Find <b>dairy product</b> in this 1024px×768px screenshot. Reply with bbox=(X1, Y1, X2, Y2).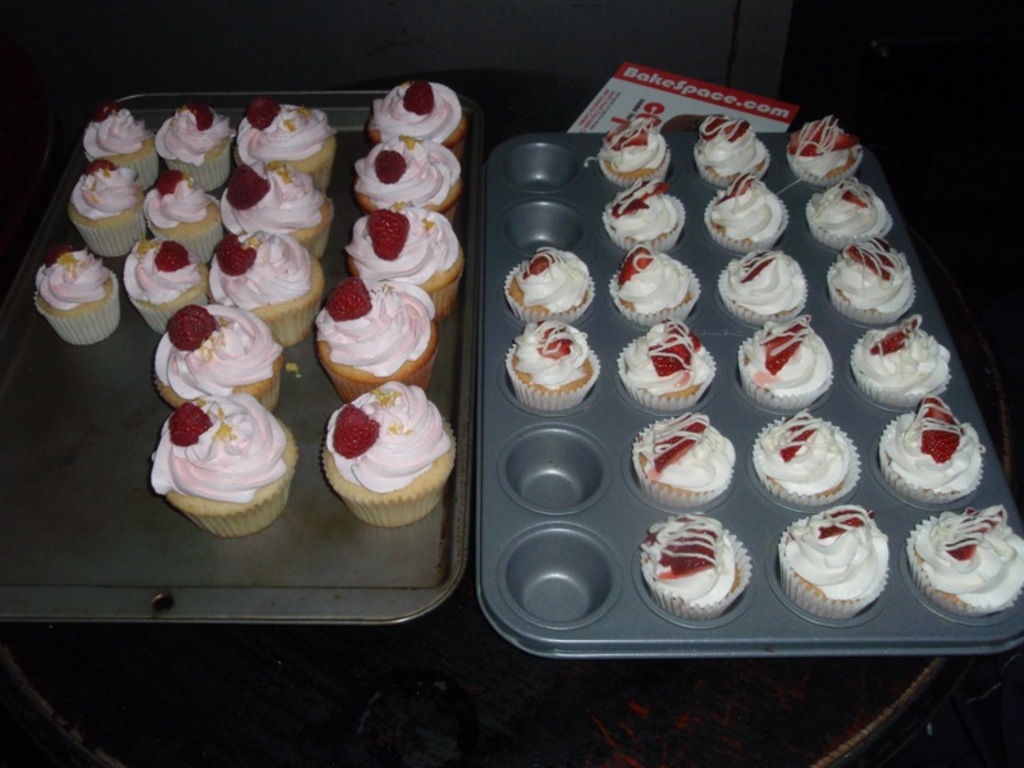
bbox=(635, 404, 736, 488).
